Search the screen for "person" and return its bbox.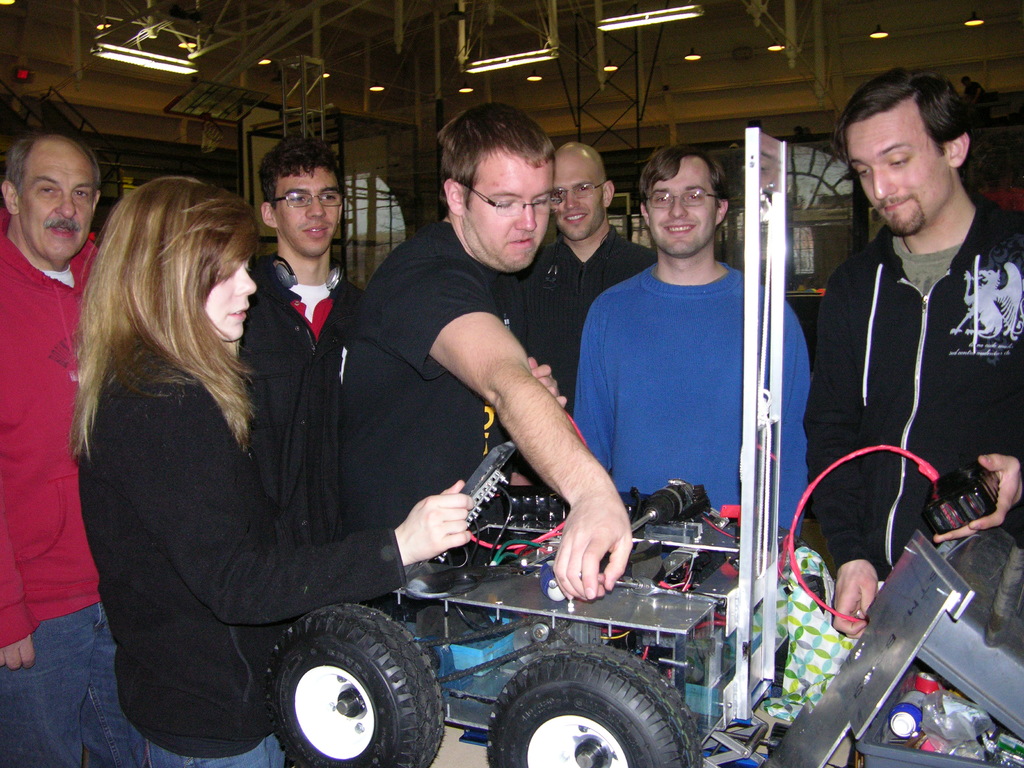
Found: (x1=504, y1=143, x2=653, y2=488).
